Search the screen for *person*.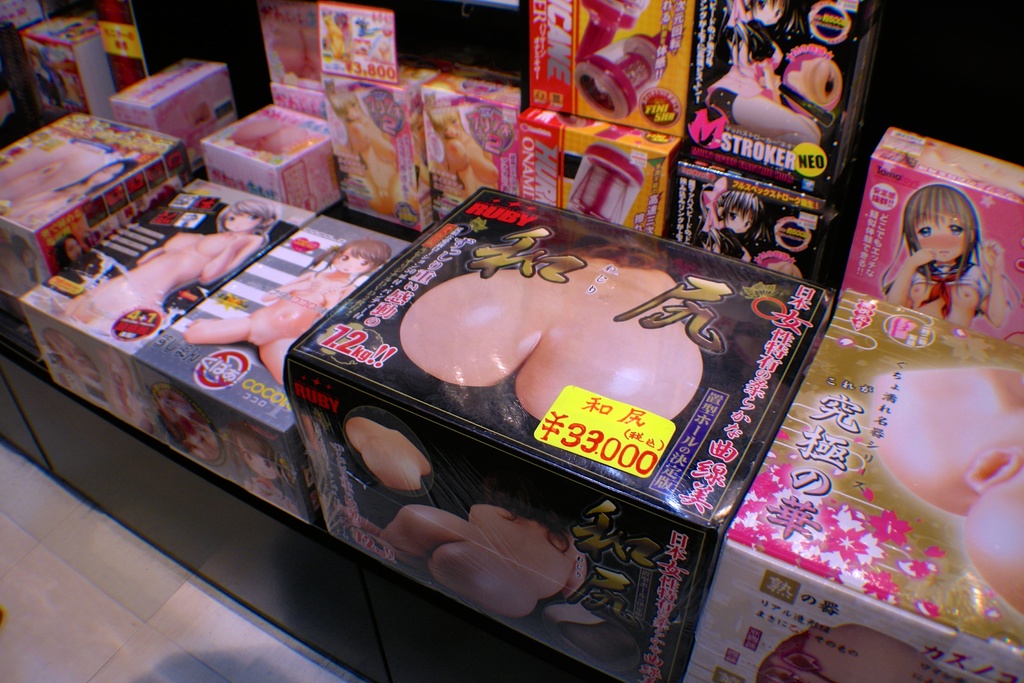
Found at 333, 80, 399, 205.
